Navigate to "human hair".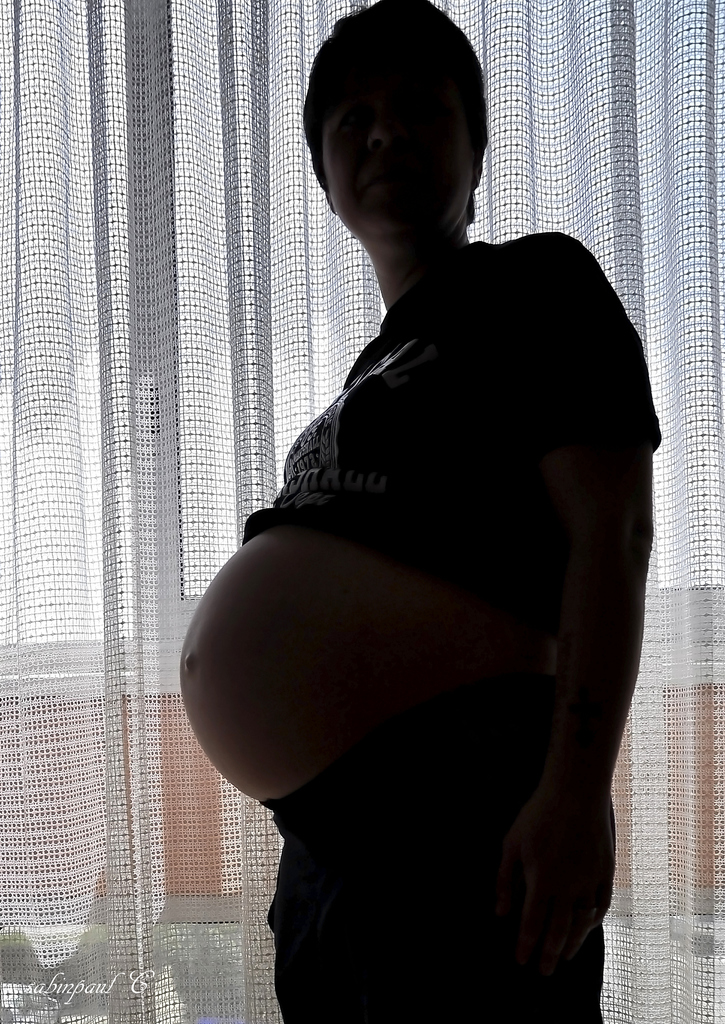
Navigation target: <bbox>309, 19, 487, 208</bbox>.
